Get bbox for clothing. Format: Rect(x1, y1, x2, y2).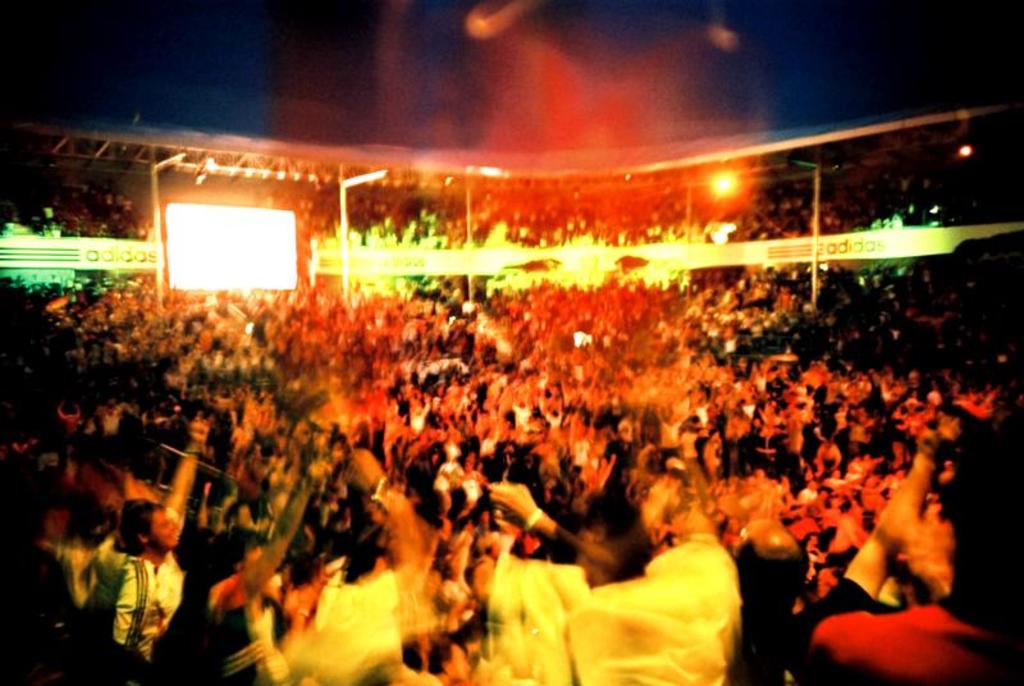
Rect(736, 571, 881, 685).
